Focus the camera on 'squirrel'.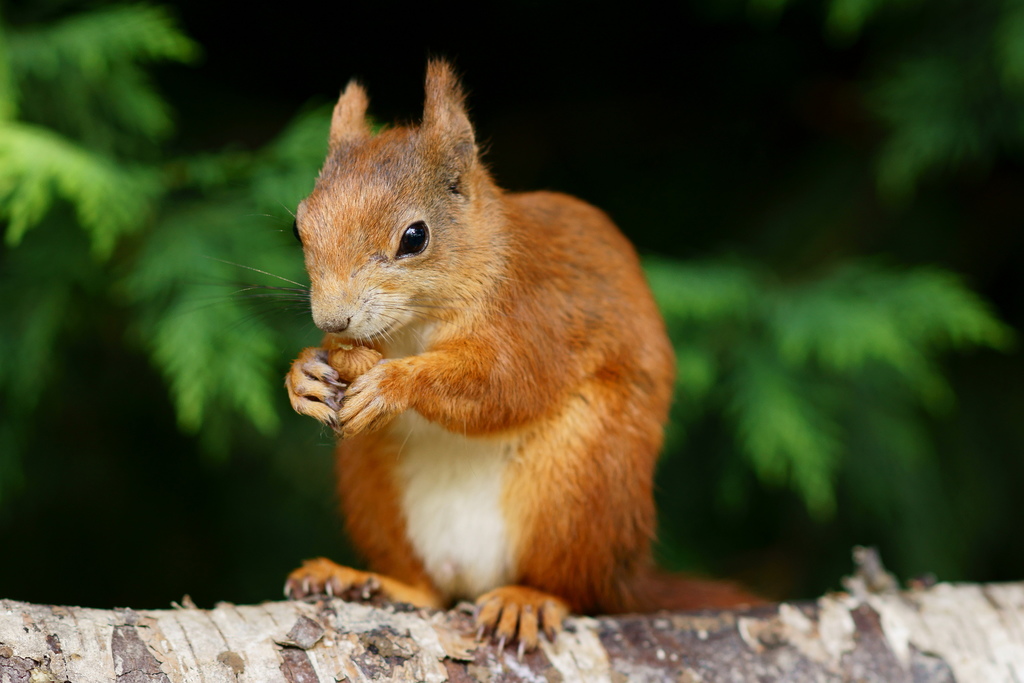
Focus region: (left=170, top=52, right=774, bottom=667).
